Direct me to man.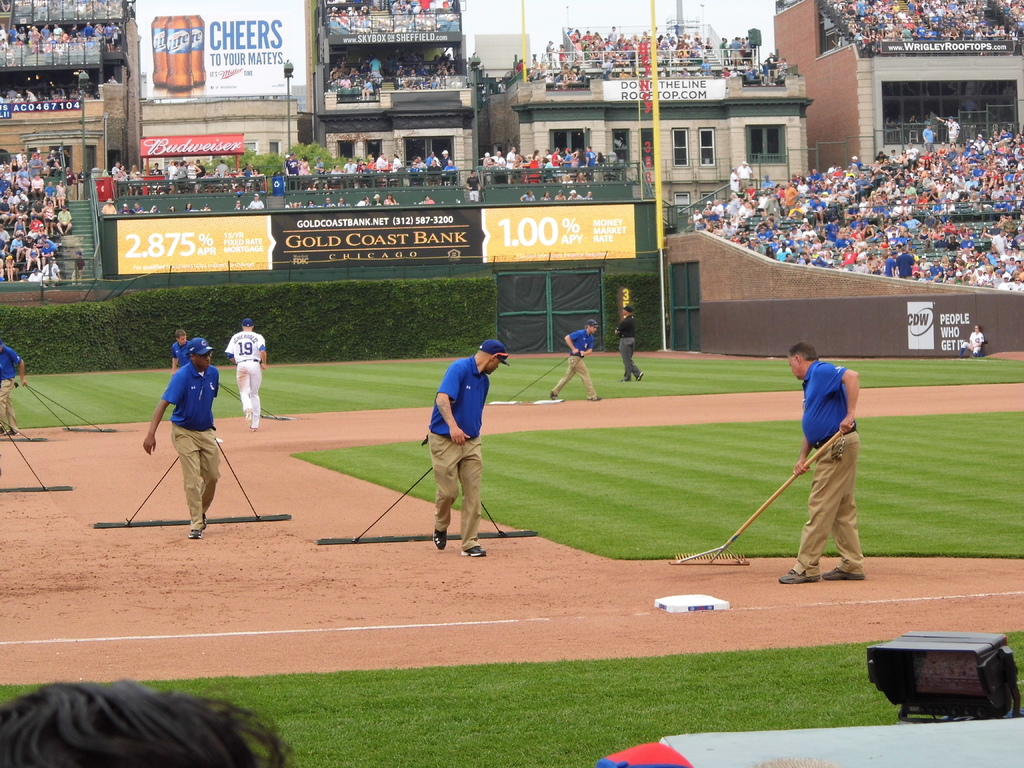
Direction: (x1=376, y1=150, x2=387, y2=172).
